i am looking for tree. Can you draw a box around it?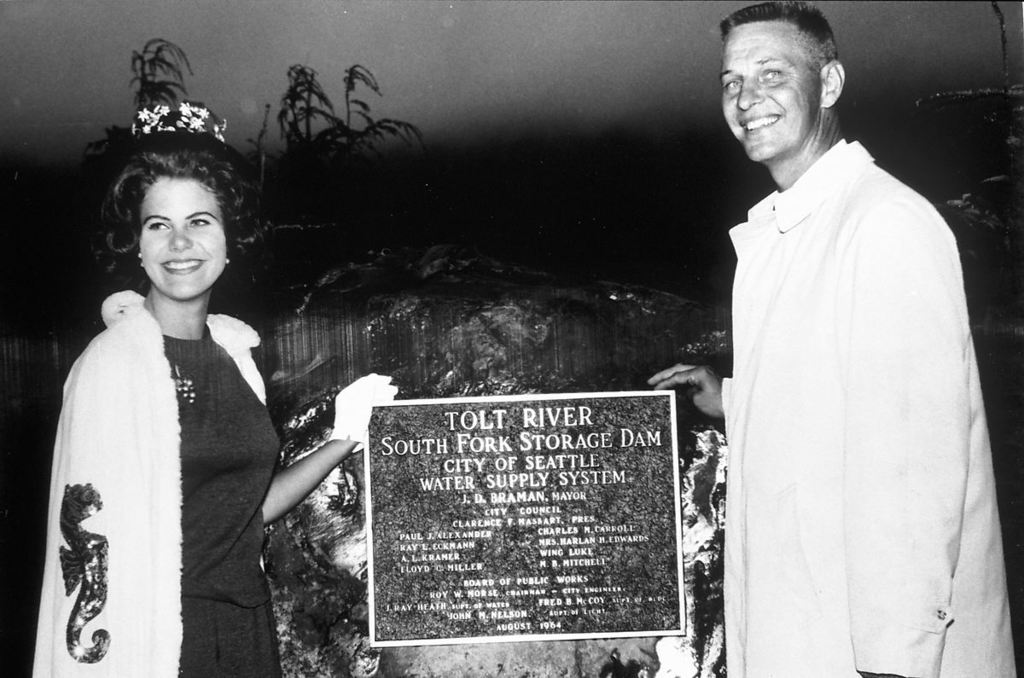
Sure, the bounding box is 82/53/410/323.
